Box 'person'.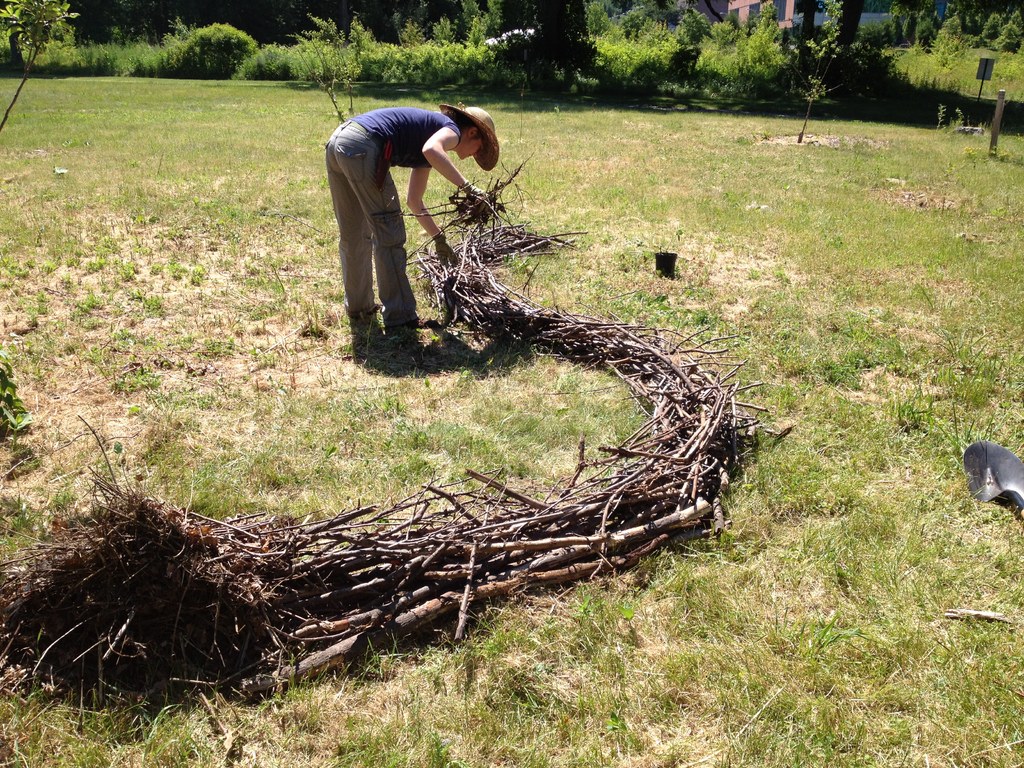
pyautogui.locateOnScreen(325, 81, 495, 355).
